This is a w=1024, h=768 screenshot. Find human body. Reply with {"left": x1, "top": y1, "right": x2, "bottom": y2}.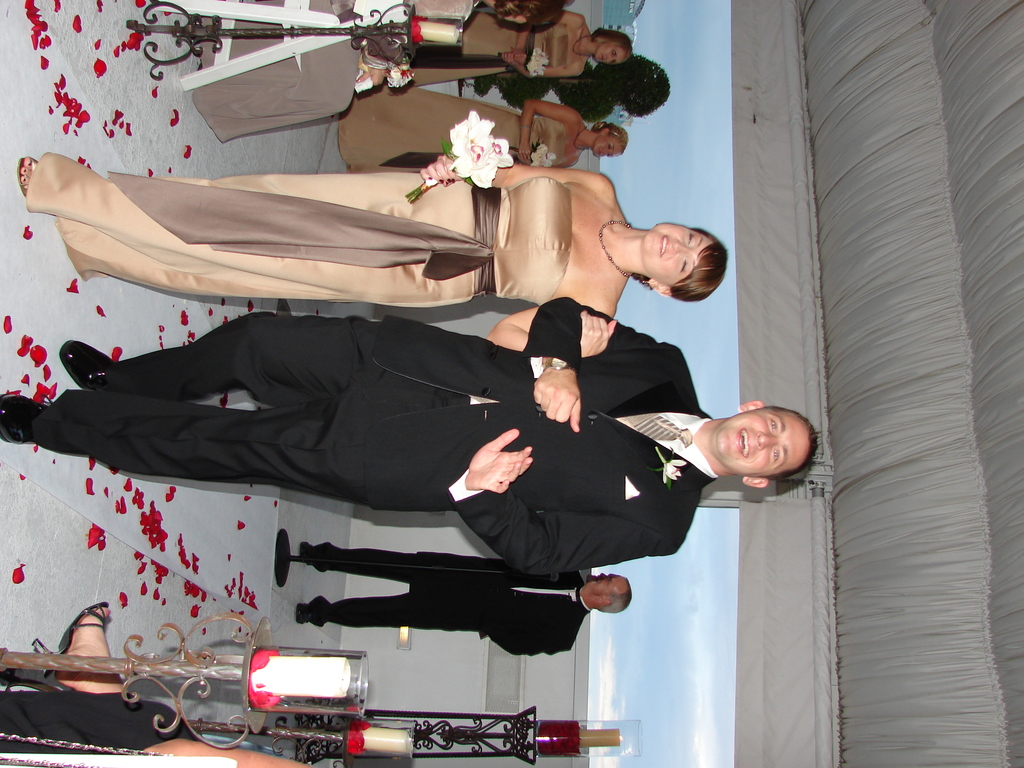
{"left": 17, "top": 168, "right": 726, "bottom": 296}.
